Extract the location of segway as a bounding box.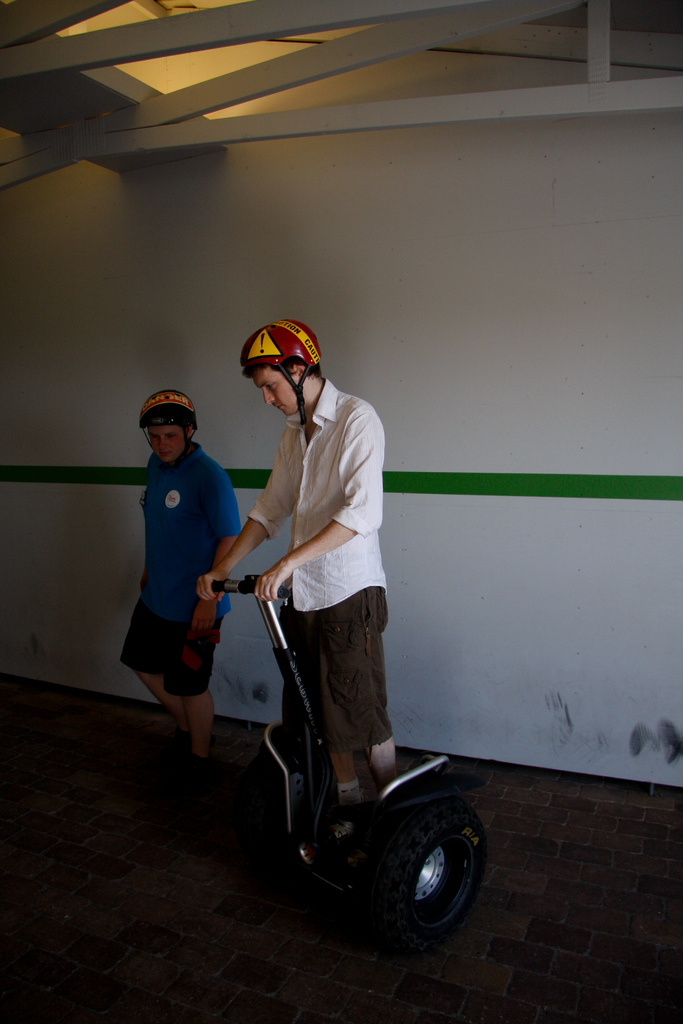
[left=211, top=571, right=486, bottom=940].
